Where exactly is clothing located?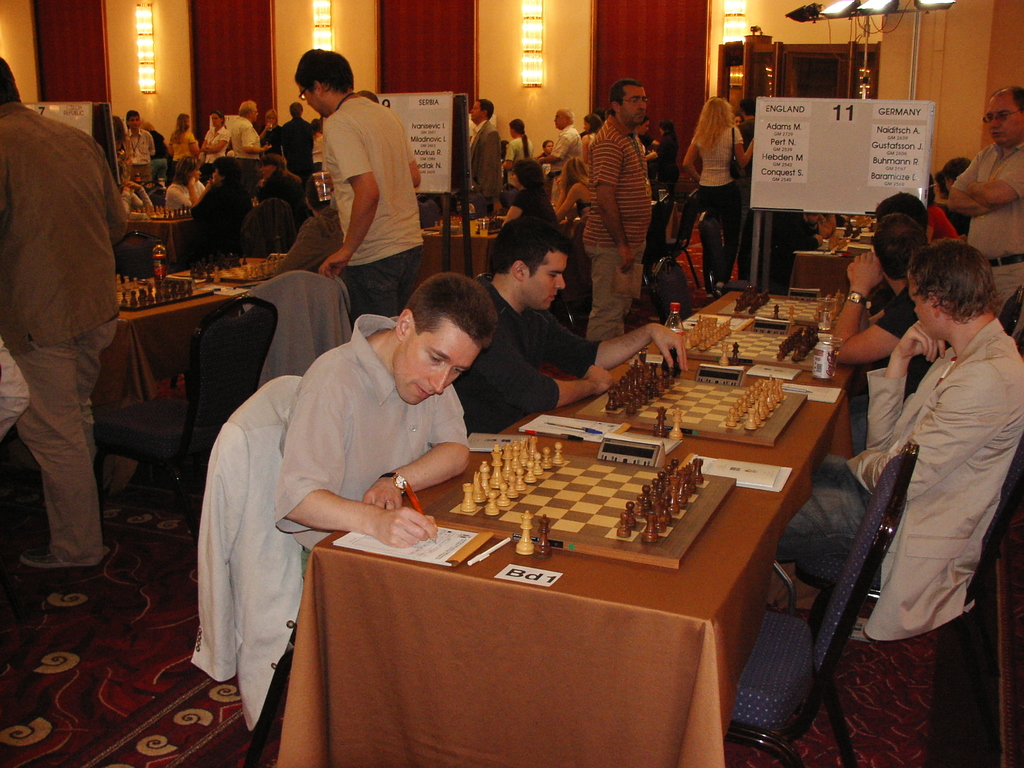
Its bounding box is locate(0, 49, 146, 591).
